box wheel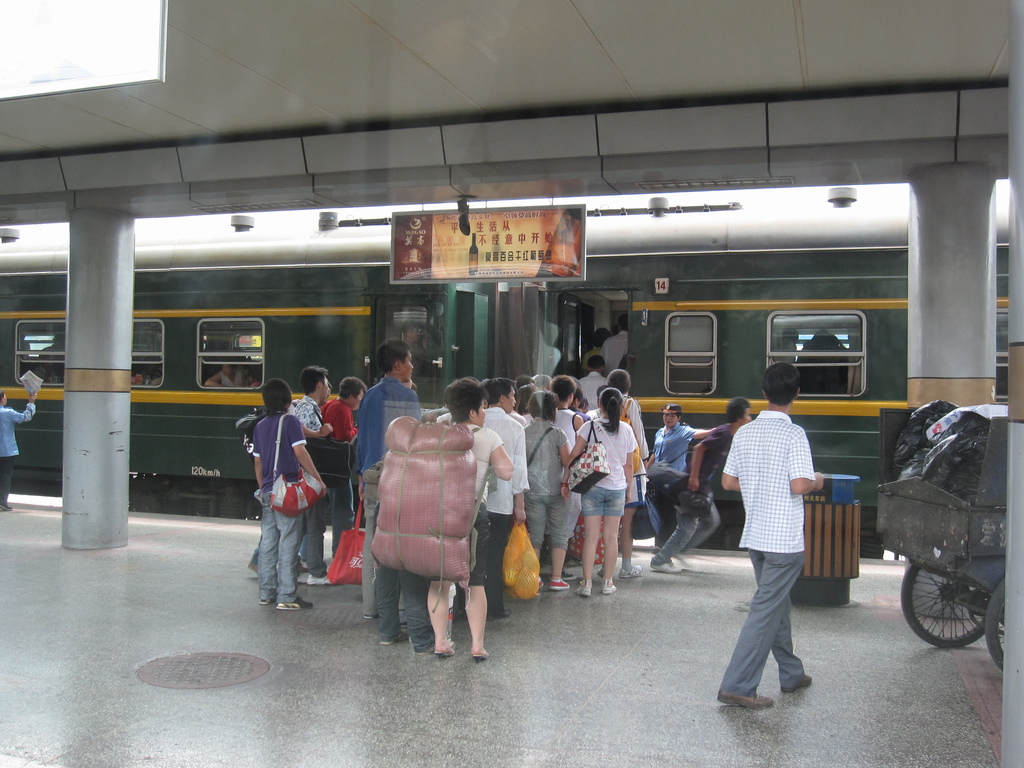
detection(892, 558, 979, 648)
